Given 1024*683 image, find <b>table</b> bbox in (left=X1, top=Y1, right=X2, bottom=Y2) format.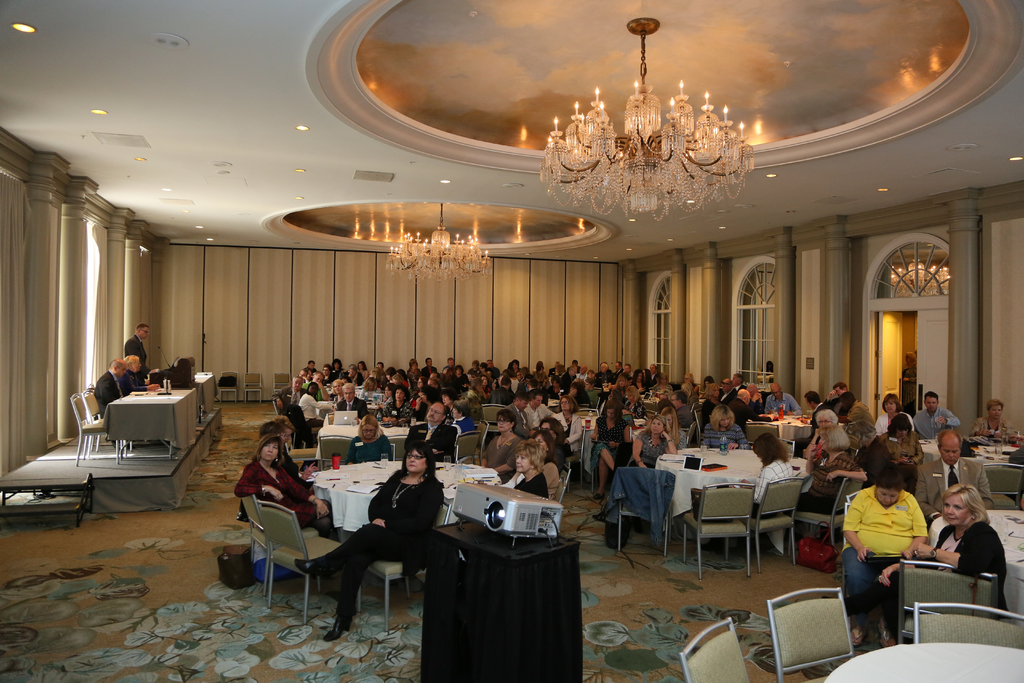
(left=316, top=427, right=412, bottom=456).
